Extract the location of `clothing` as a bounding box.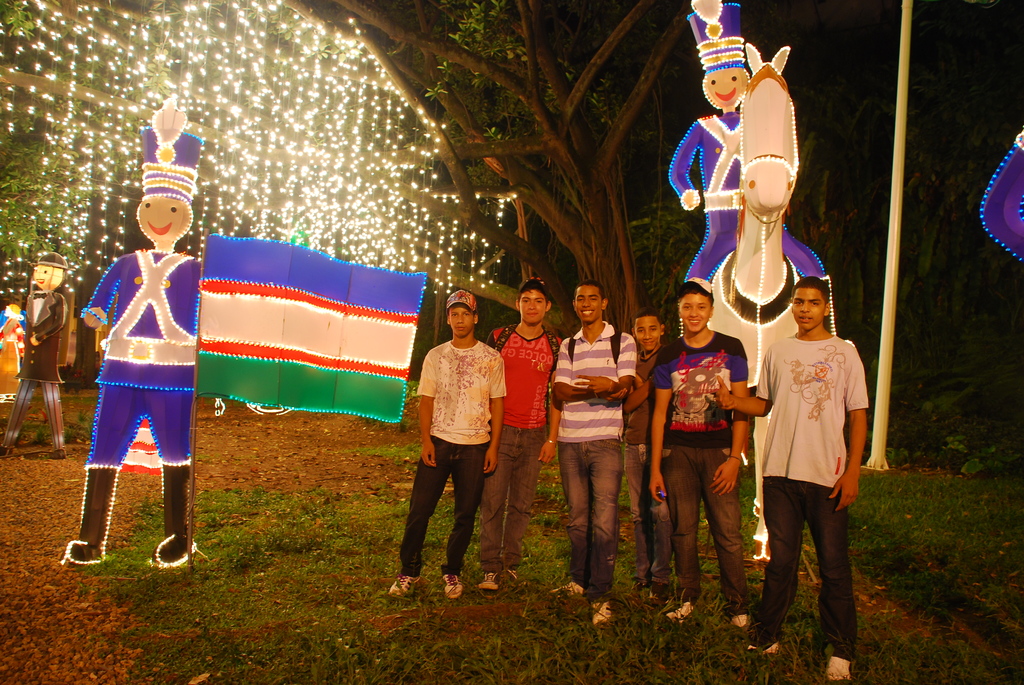
box(79, 246, 202, 466).
